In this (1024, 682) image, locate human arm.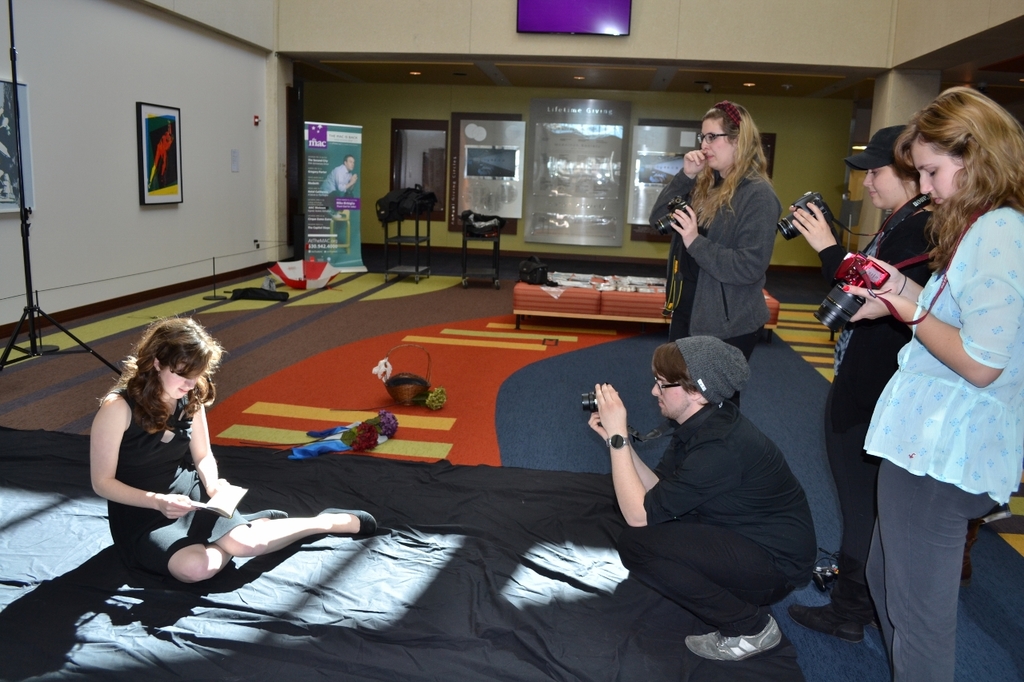
Bounding box: rect(604, 380, 746, 530).
